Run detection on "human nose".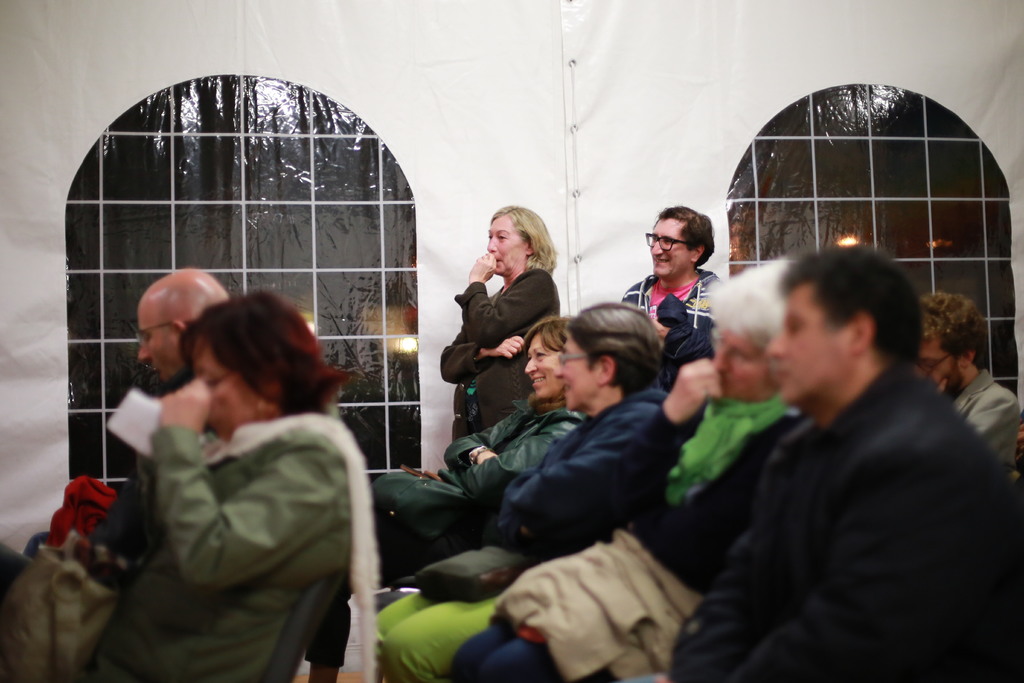
Result: x1=652 y1=238 x2=664 y2=257.
